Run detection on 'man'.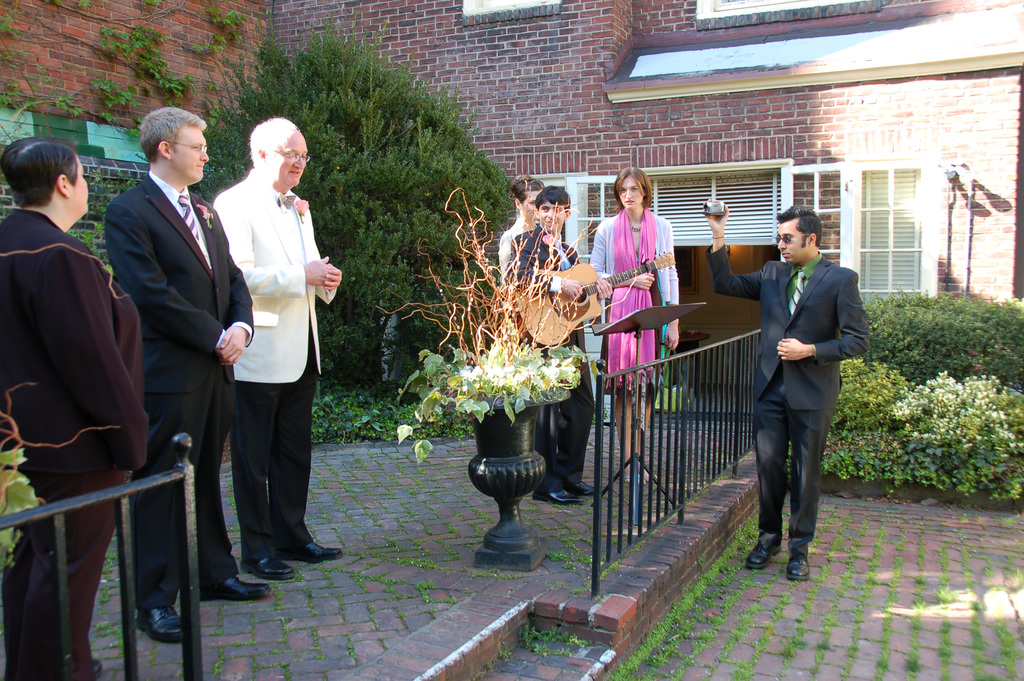
Result: box=[0, 133, 163, 680].
